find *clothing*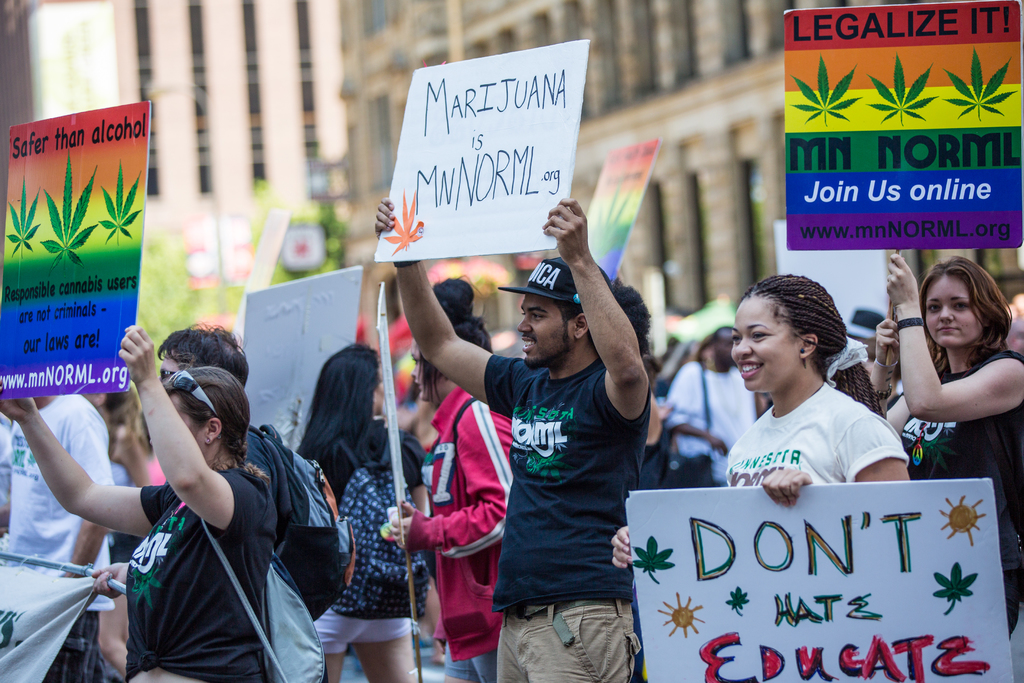
bbox(421, 382, 514, 682)
